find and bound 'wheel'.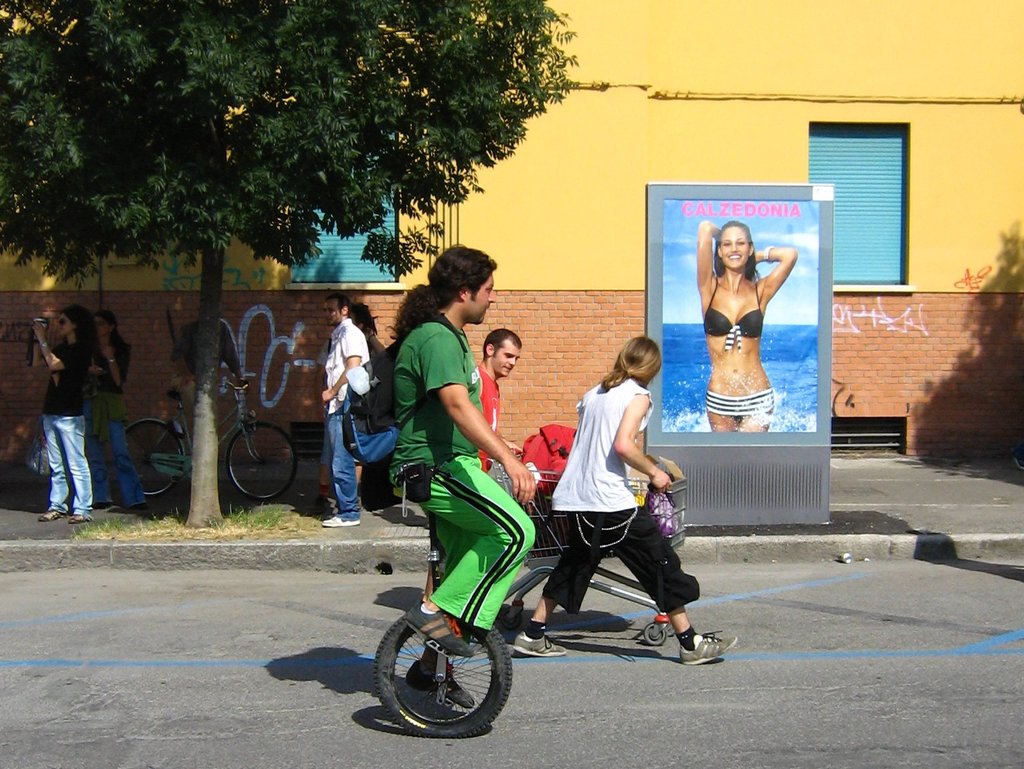
Bound: 123/419/184/497.
